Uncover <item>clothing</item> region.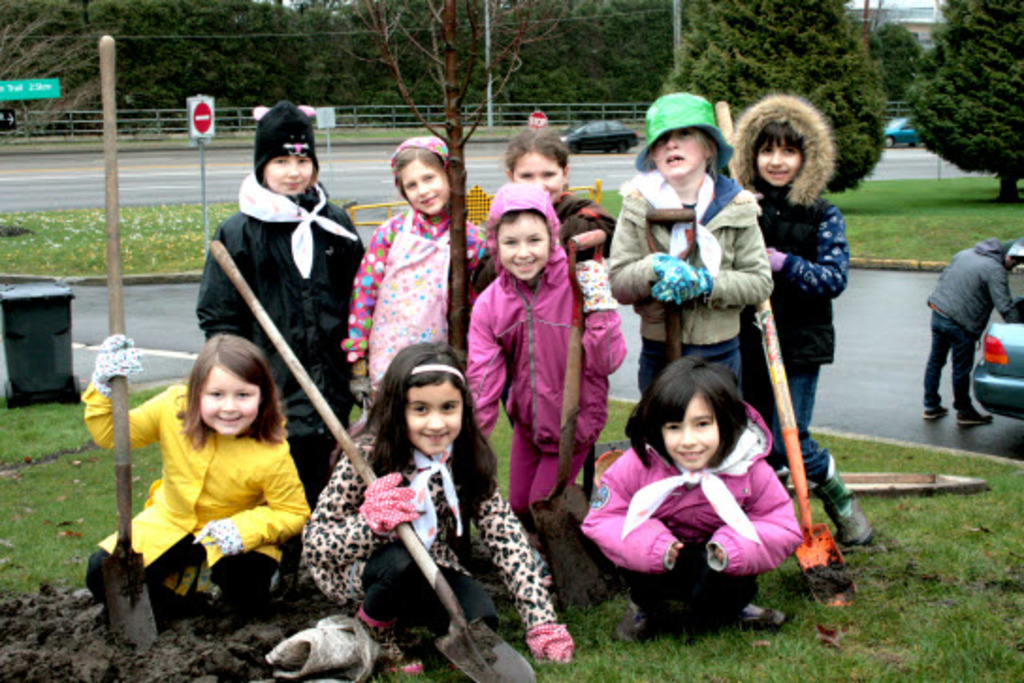
Uncovered: (x1=339, y1=207, x2=504, y2=405).
